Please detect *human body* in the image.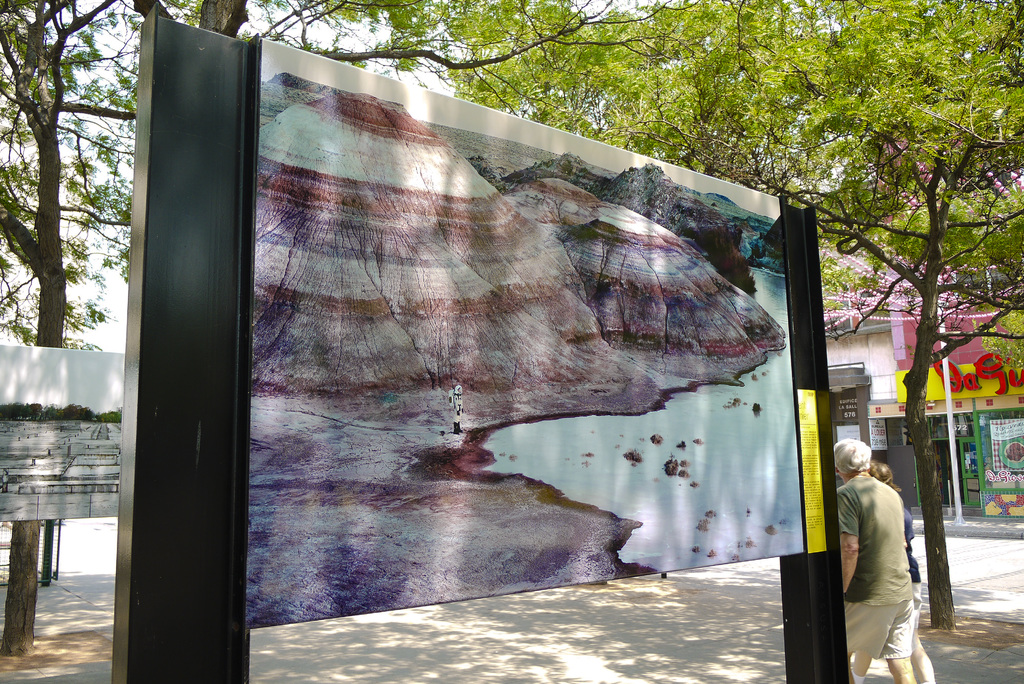
(x1=893, y1=487, x2=938, y2=683).
